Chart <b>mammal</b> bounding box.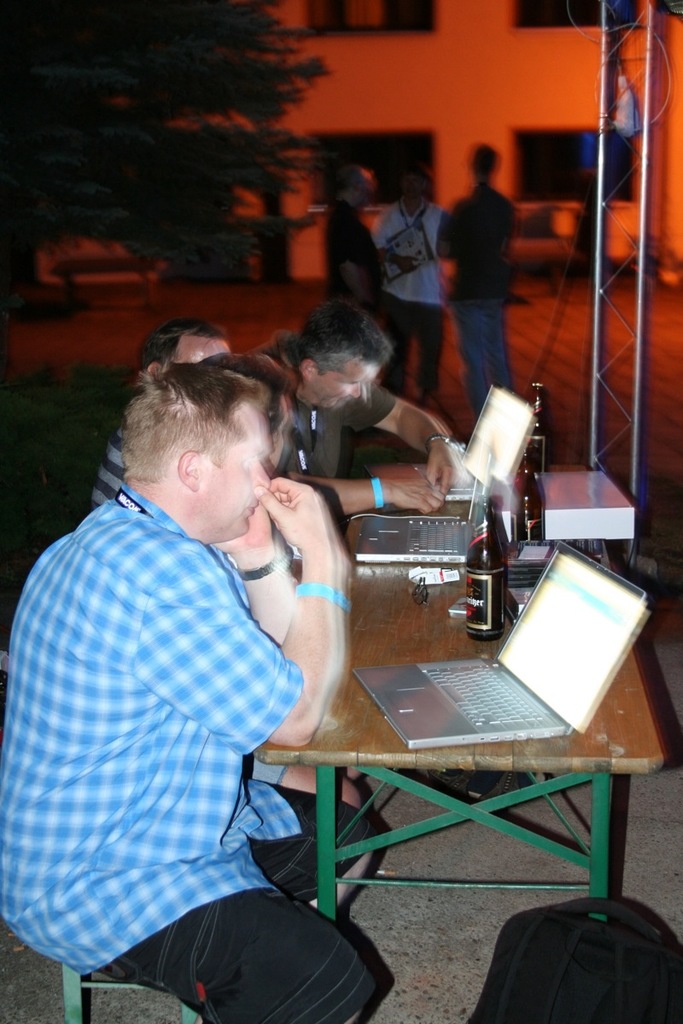
Charted: [200, 355, 371, 808].
